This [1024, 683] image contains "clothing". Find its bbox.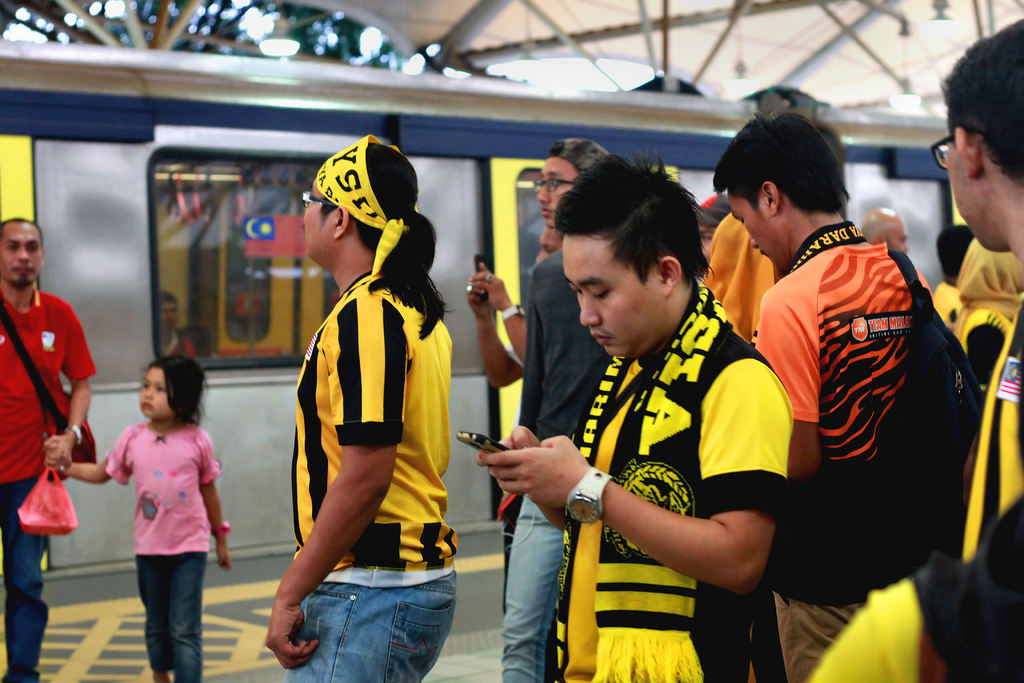
x1=280 y1=267 x2=455 y2=565.
